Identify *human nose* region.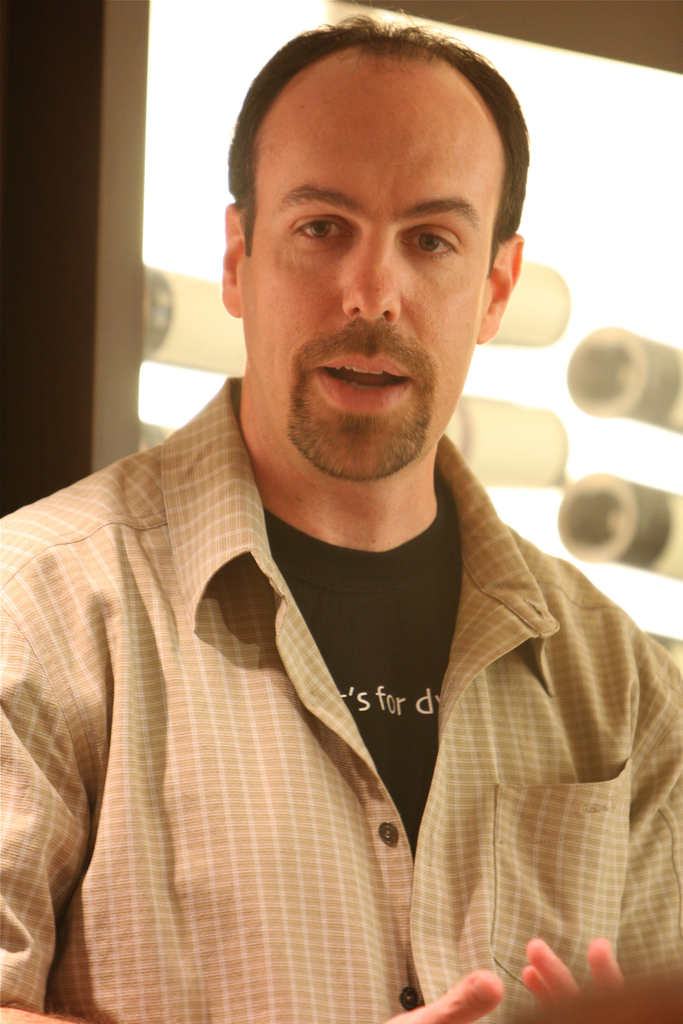
Region: 339, 232, 400, 323.
